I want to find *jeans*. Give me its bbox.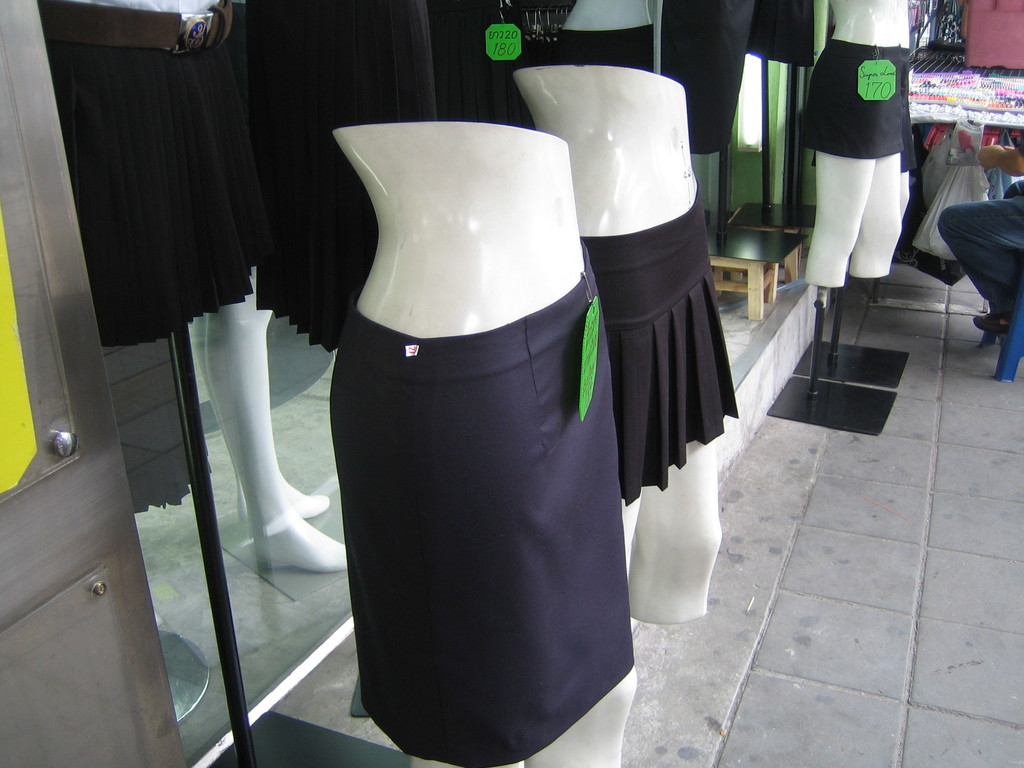
935, 198, 1023, 317.
